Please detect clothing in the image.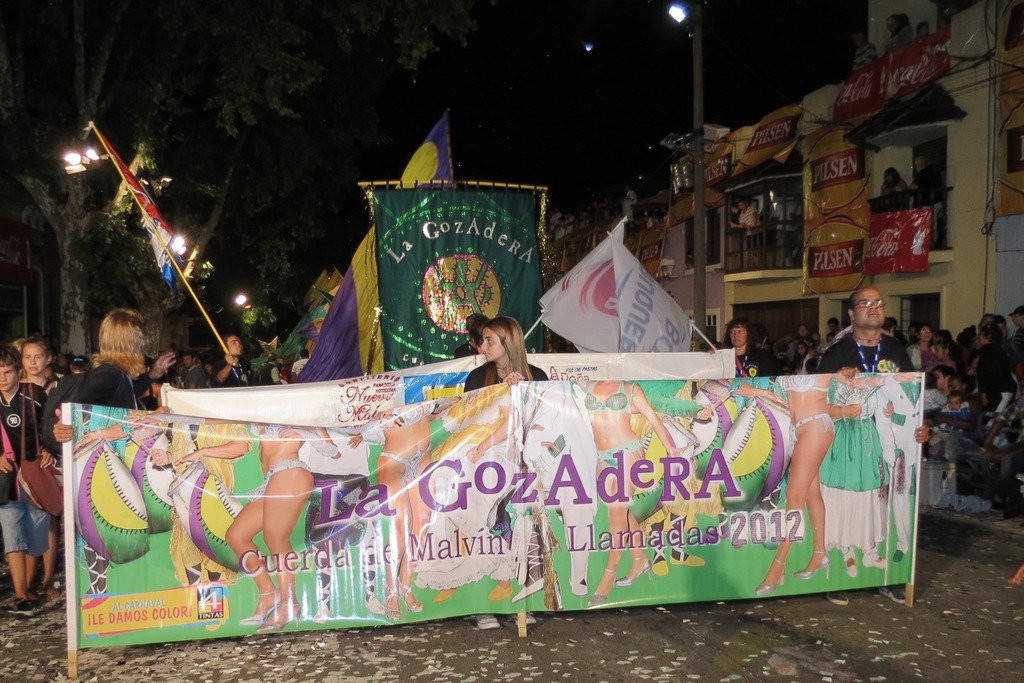
209/356/255/386.
